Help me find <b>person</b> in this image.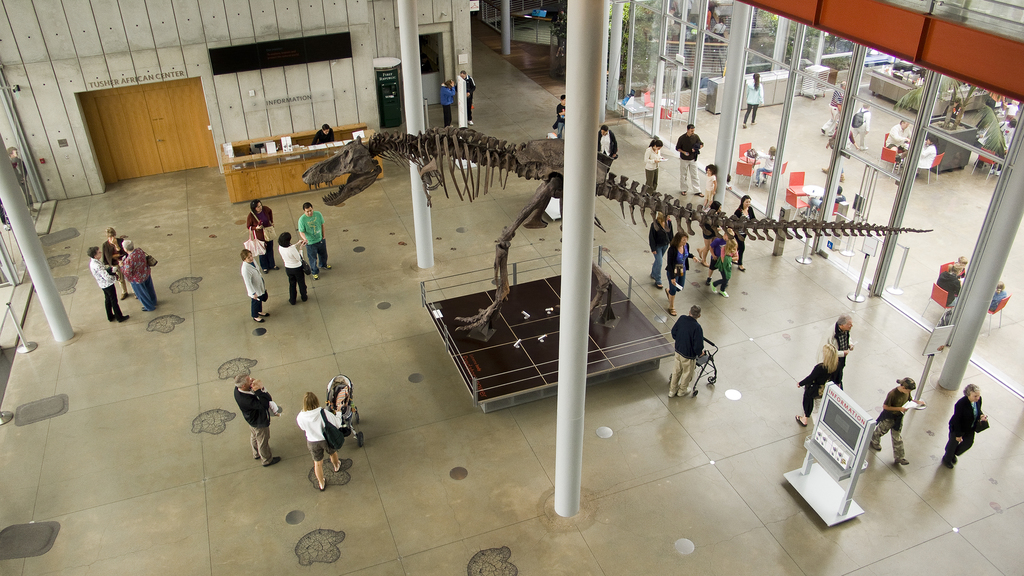
Found it: <bbox>709, 227, 733, 296</bbox>.
